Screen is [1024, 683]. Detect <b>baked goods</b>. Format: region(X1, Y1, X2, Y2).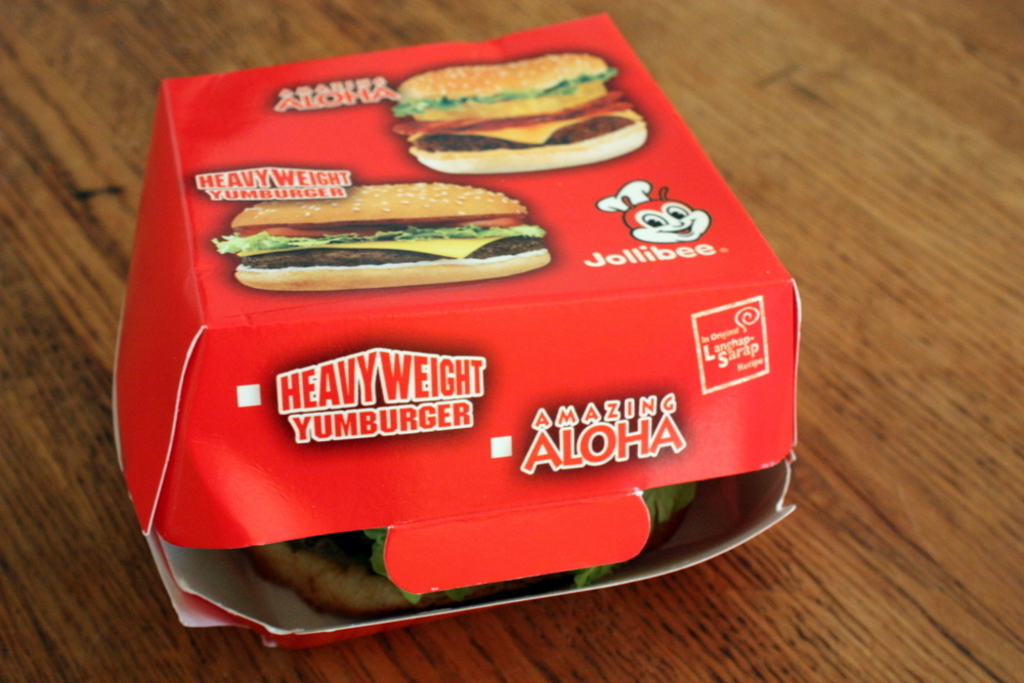
region(207, 180, 547, 298).
